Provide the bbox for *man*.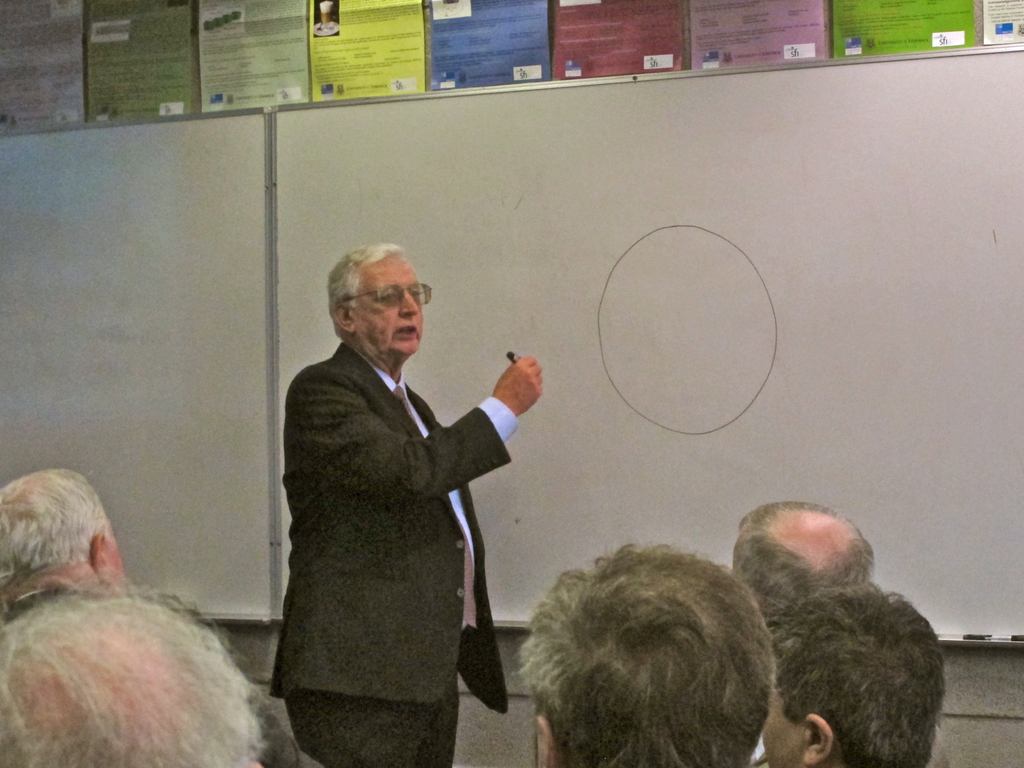
detection(733, 494, 877, 660).
